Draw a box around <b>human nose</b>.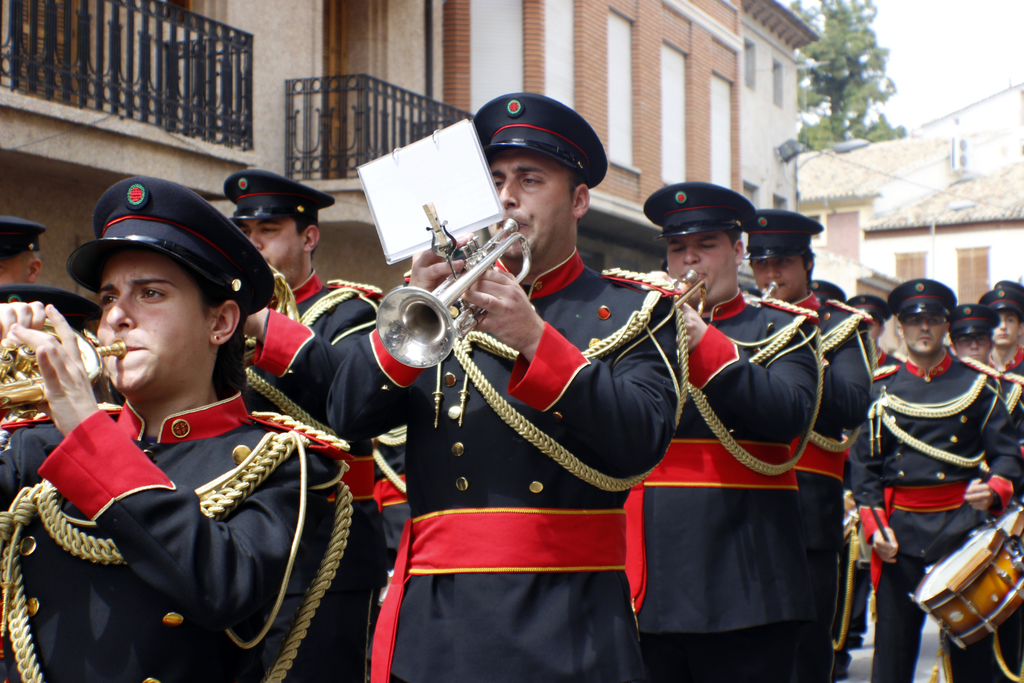
BBox(1000, 316, 1009, 331).
